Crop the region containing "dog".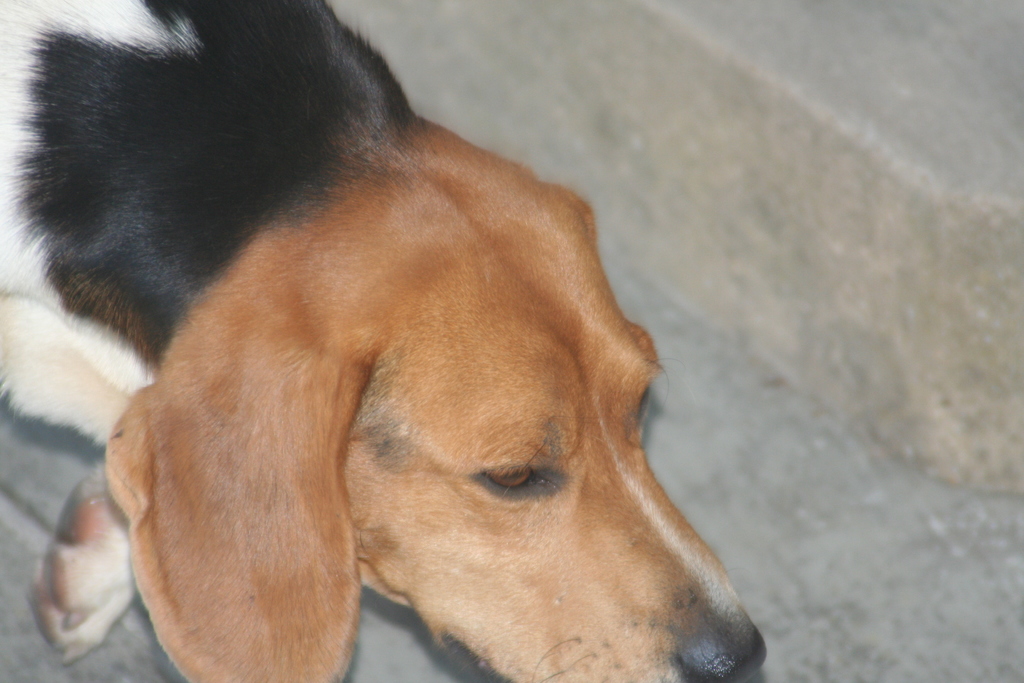
Crop region: 0 0 768 682.
